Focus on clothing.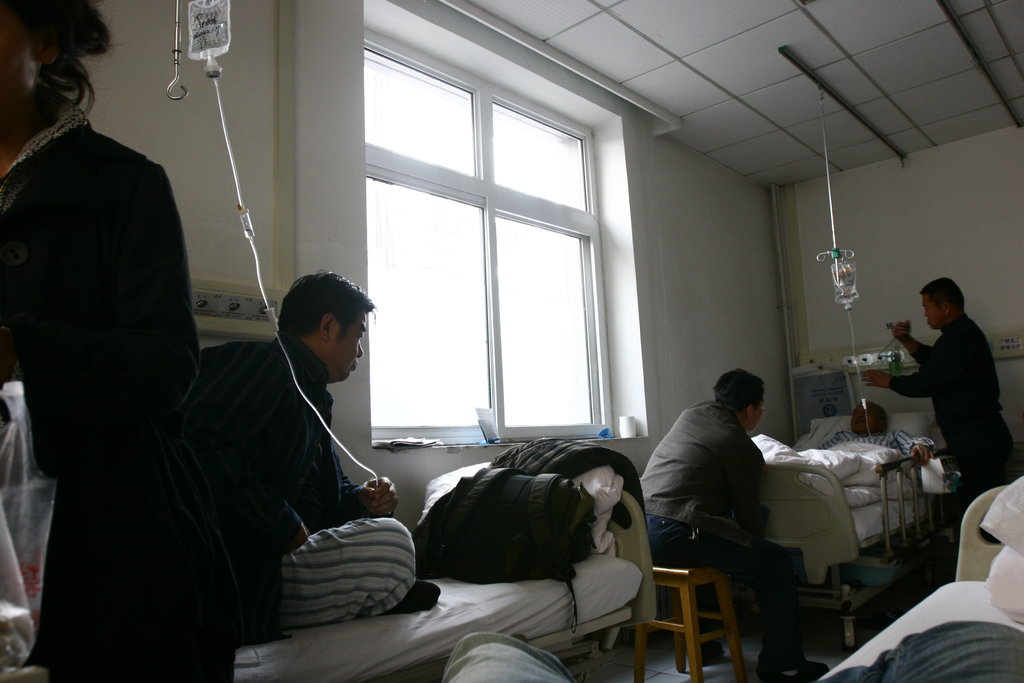
Focused at bbox(815, 428, 933, 454).
